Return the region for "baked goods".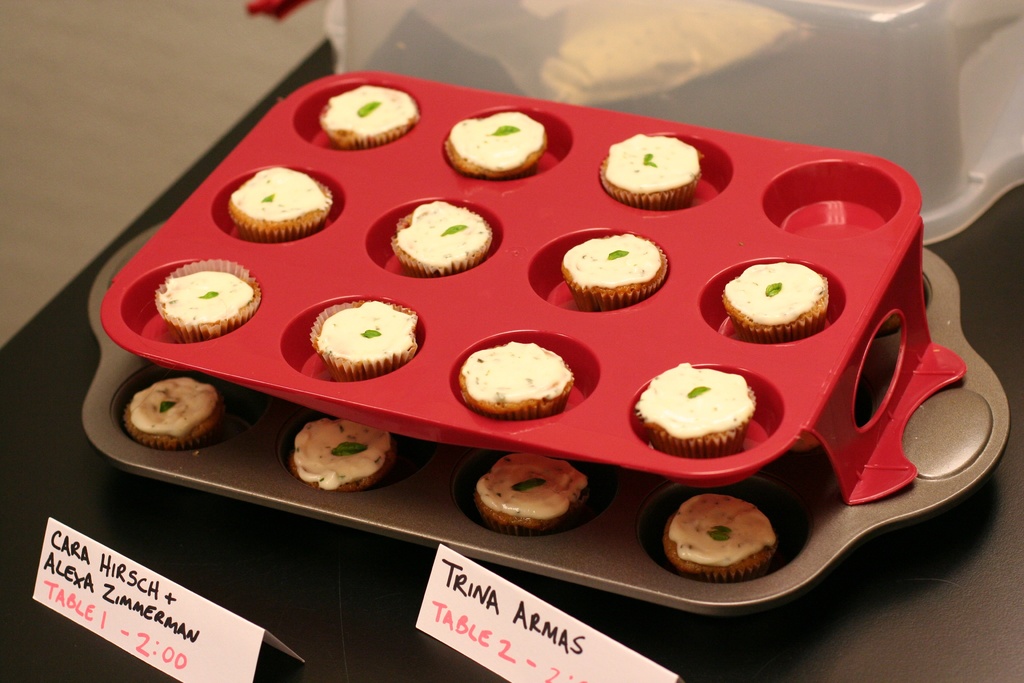
l=600, t=133, r=700, b=211.
